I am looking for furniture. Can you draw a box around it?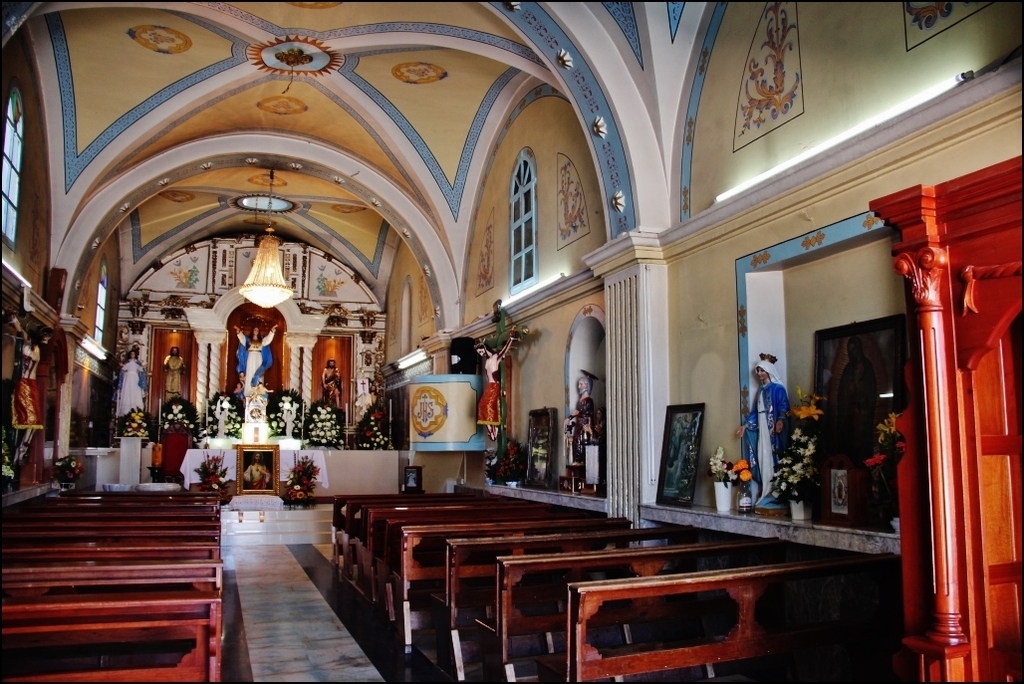
Sure, the bounding box is (x1=180, y1=450, x2=328, y2=490).
